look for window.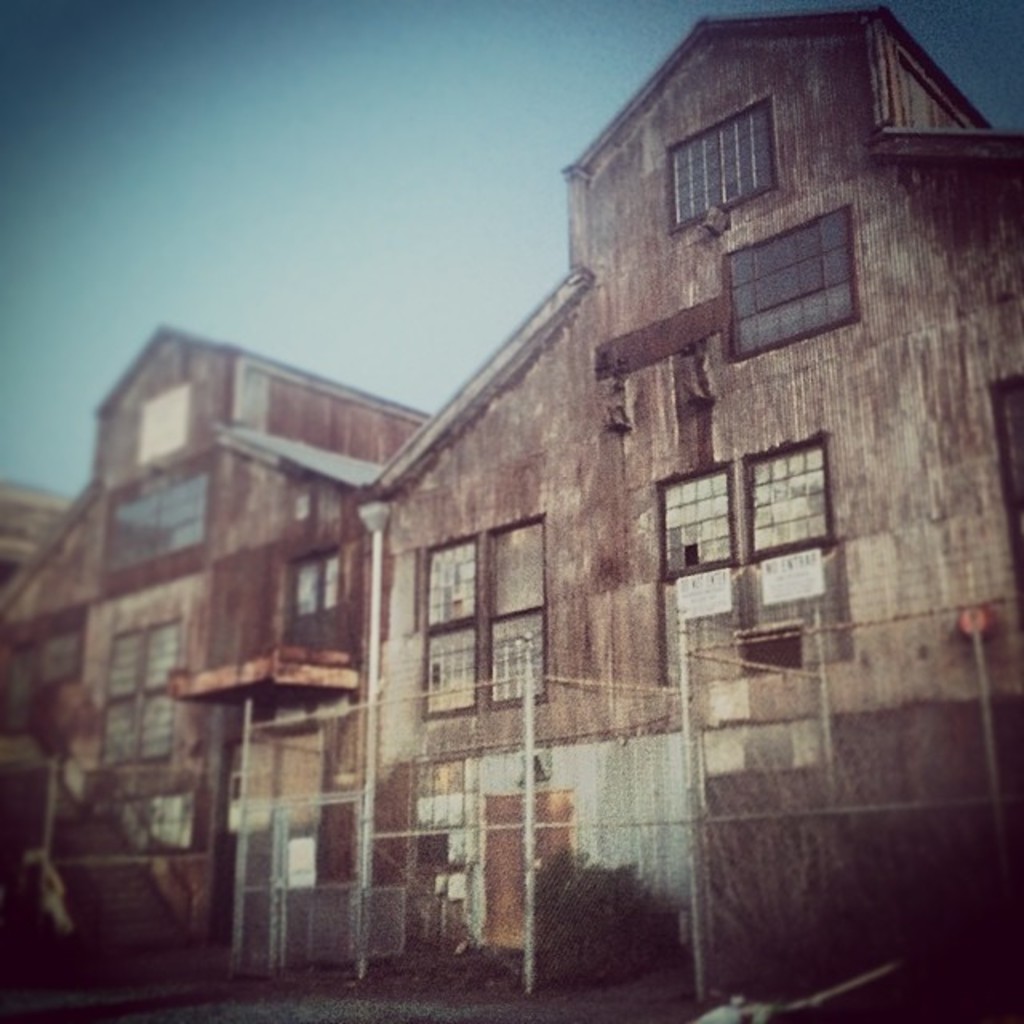
Found: (left=666, top=94, right=774, bottom=232).
